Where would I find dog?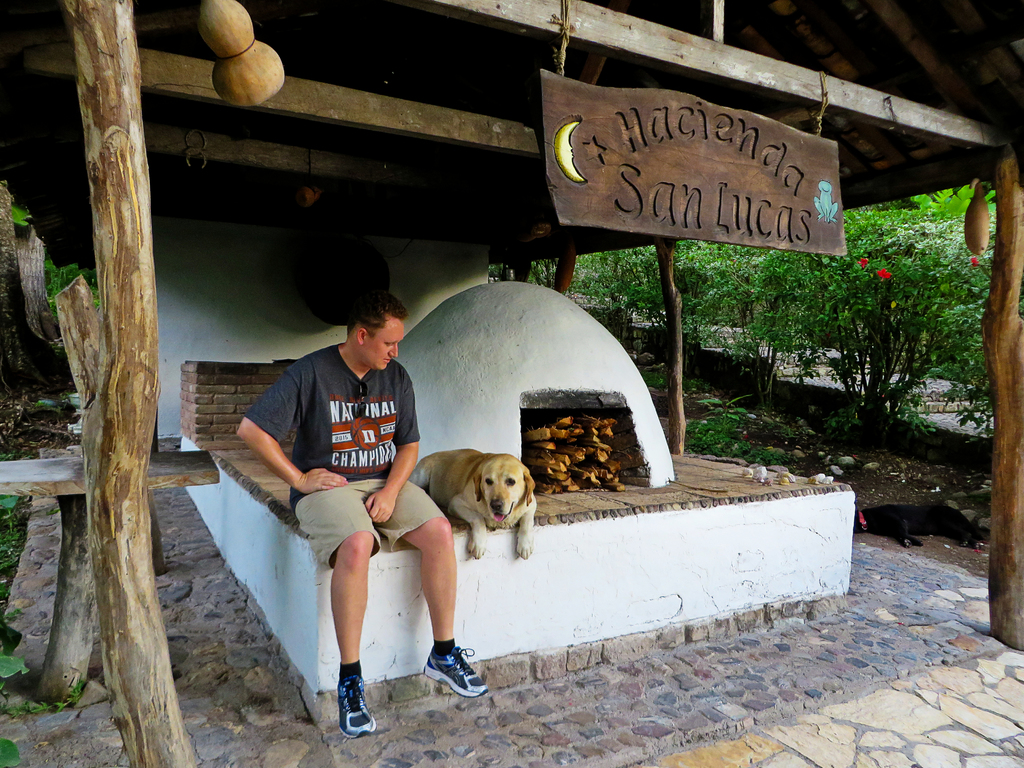
At 412:447:541:562.
